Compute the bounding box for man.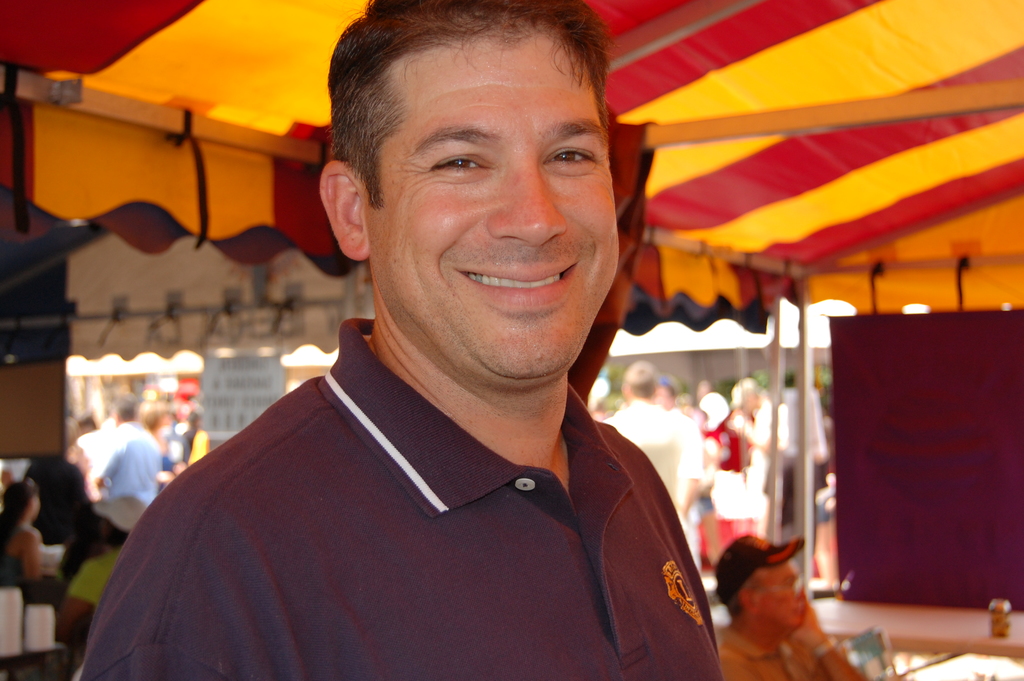
654:374:703:546.
